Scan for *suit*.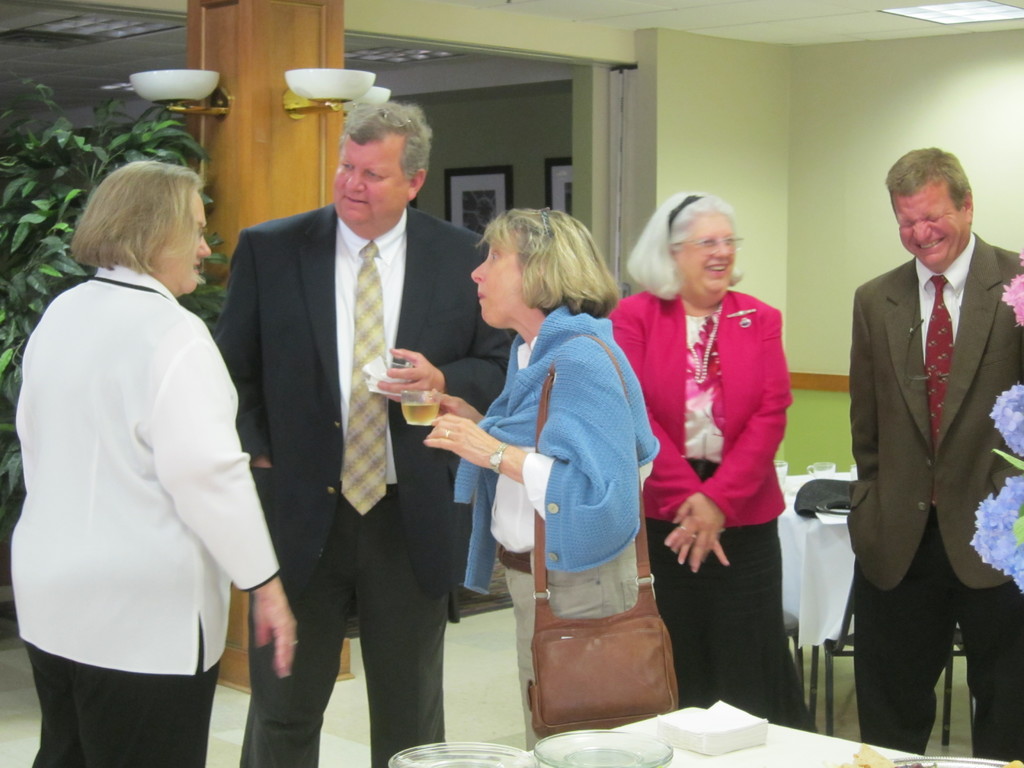
Scan result: <region>217, 102, 467, 755</region>.
